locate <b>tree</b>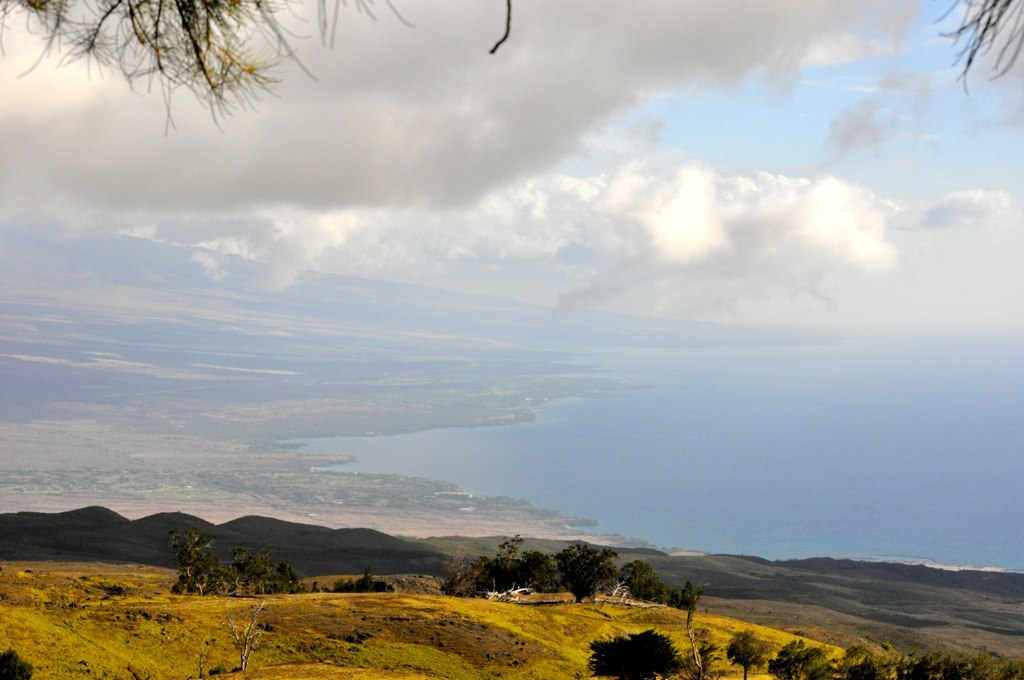
x1=0 y1=647 x2=31 y2=679
